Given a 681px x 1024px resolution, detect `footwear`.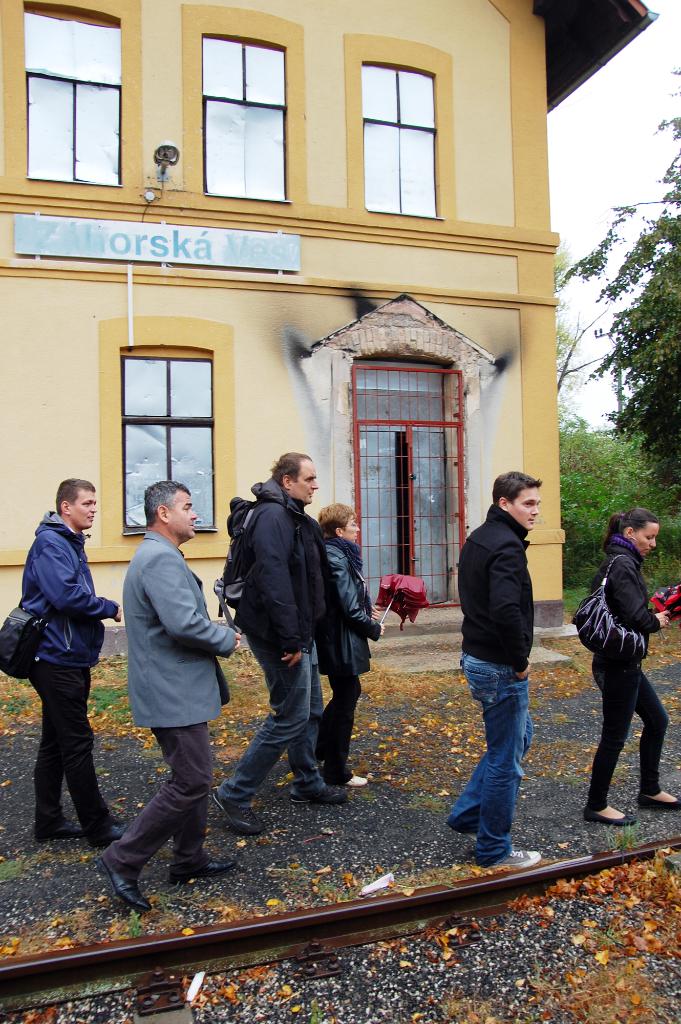
582:804:627:823.
